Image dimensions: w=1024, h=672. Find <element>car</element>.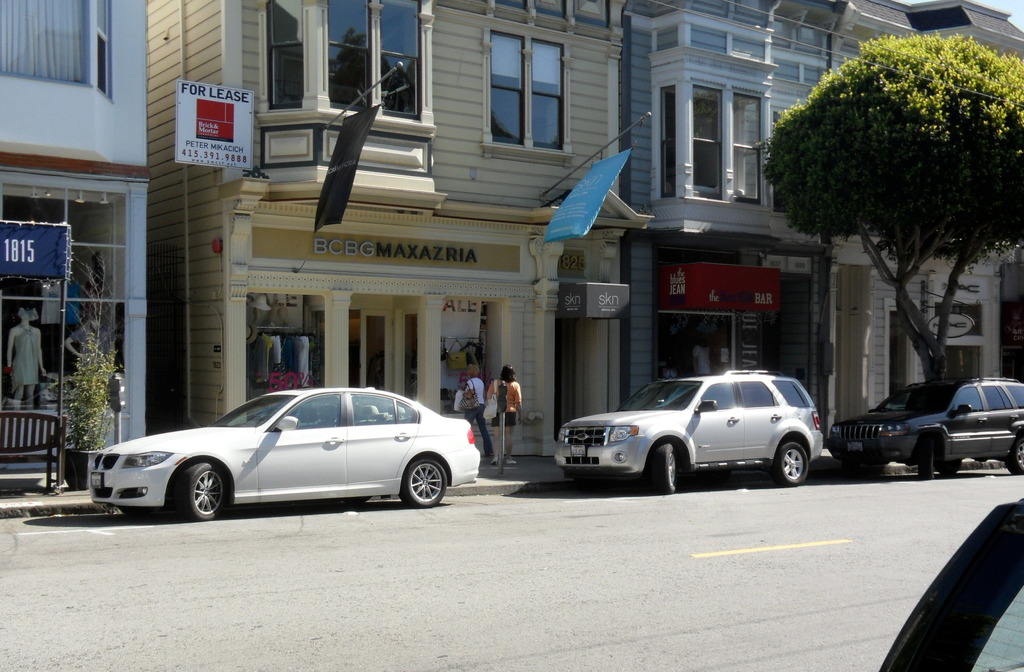
830,376,1023,477.
